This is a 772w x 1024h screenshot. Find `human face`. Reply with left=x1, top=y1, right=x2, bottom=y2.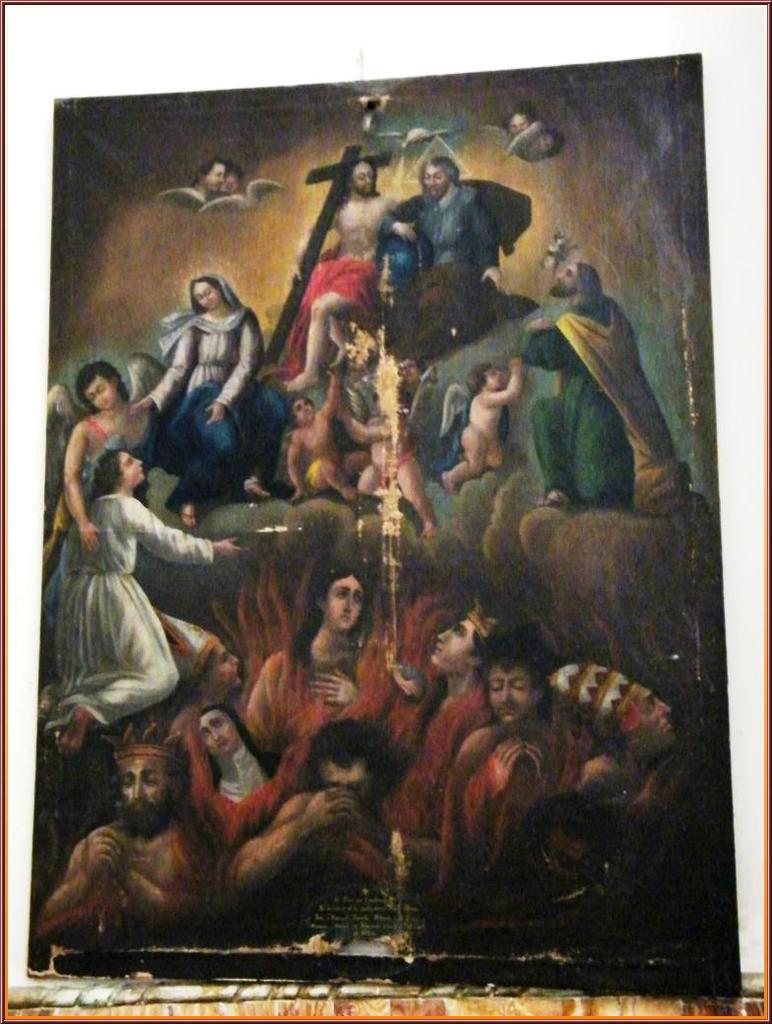
left=316, top=763, right=369, bottom=800.
